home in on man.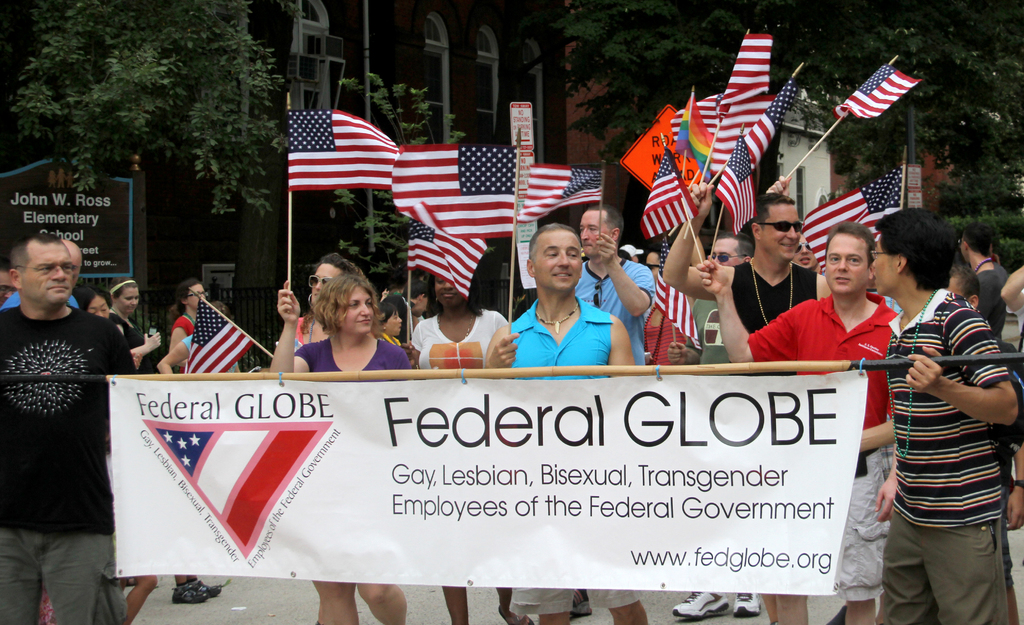
Homed in at box=[959, 224, 1012, 343].
